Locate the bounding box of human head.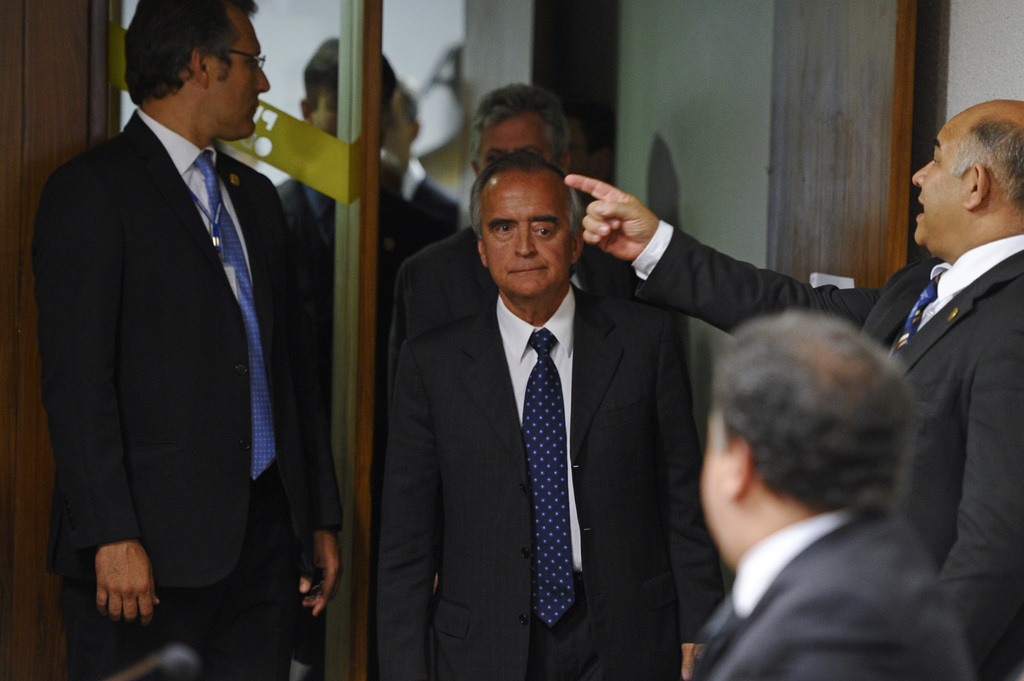
Bounding box: 382/79/419/174.
